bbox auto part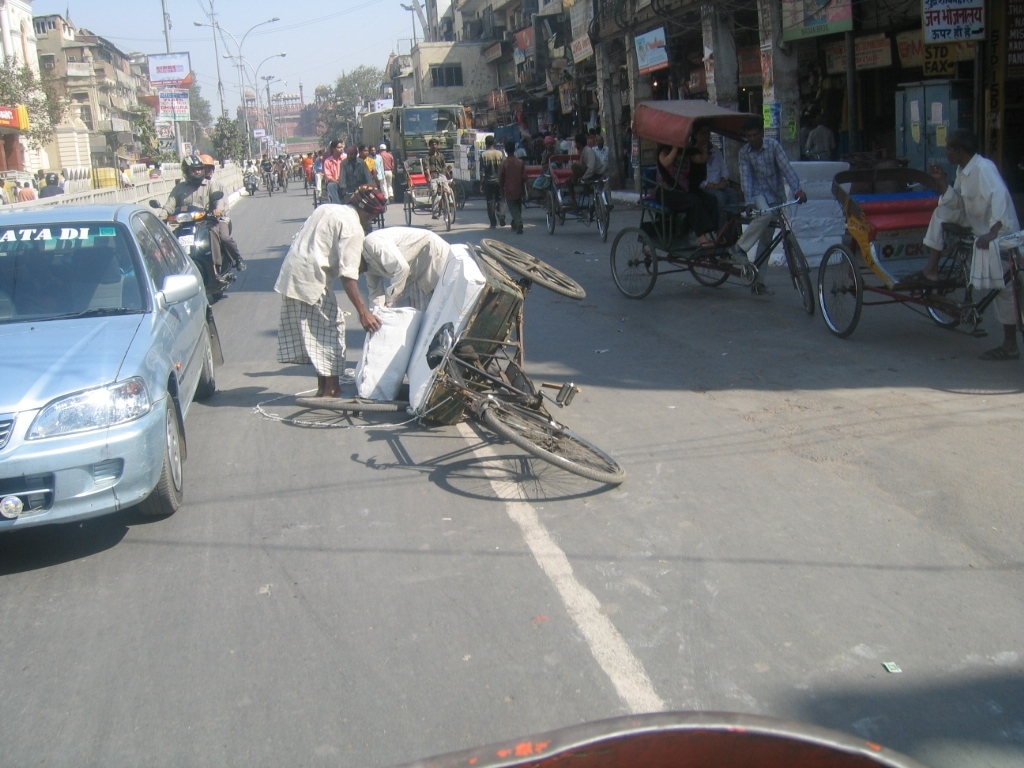
select_region(479, 408, 623, 488)
